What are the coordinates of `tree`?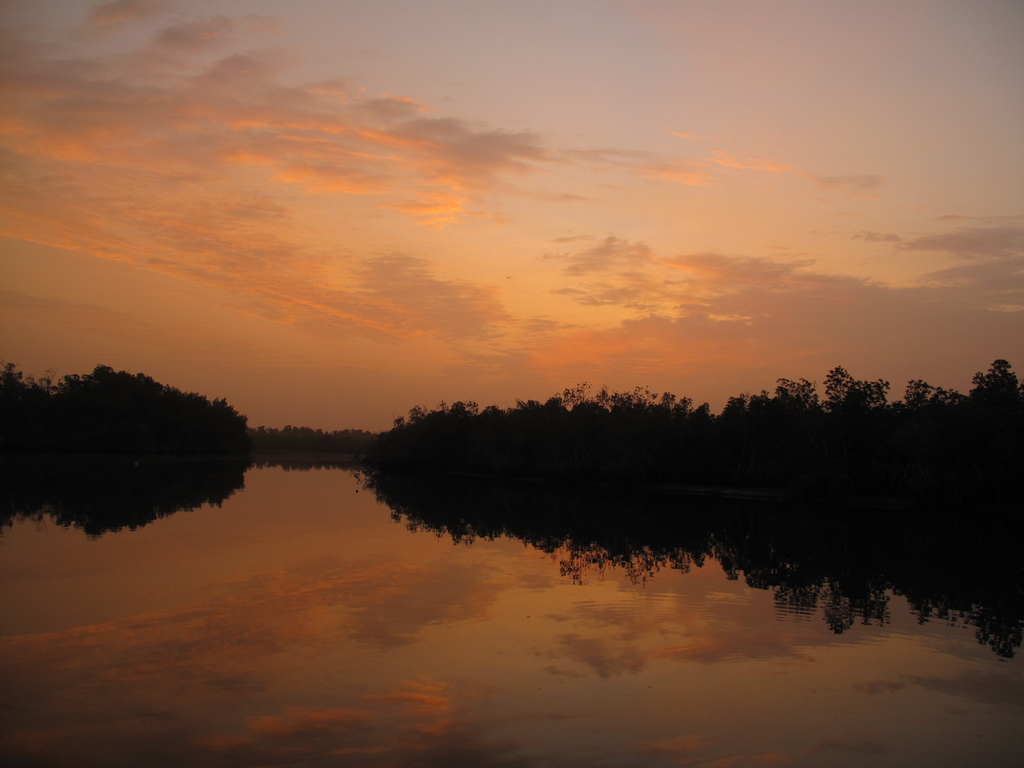
box(690, 398, 718, 426).
